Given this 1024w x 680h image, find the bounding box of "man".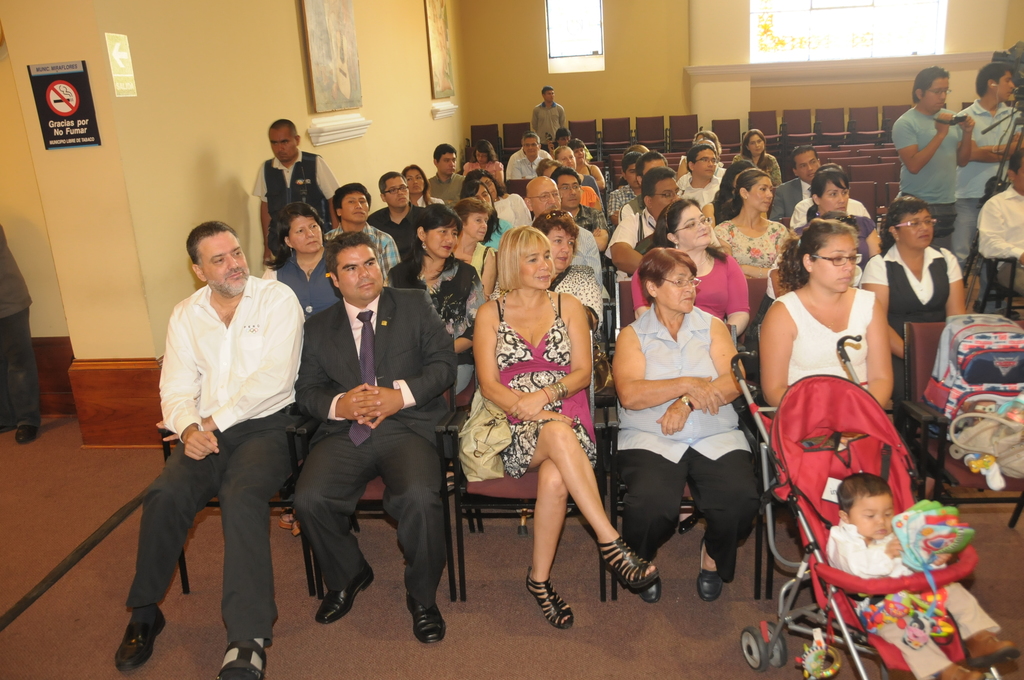
select_region(605, 156, 672, 222).
